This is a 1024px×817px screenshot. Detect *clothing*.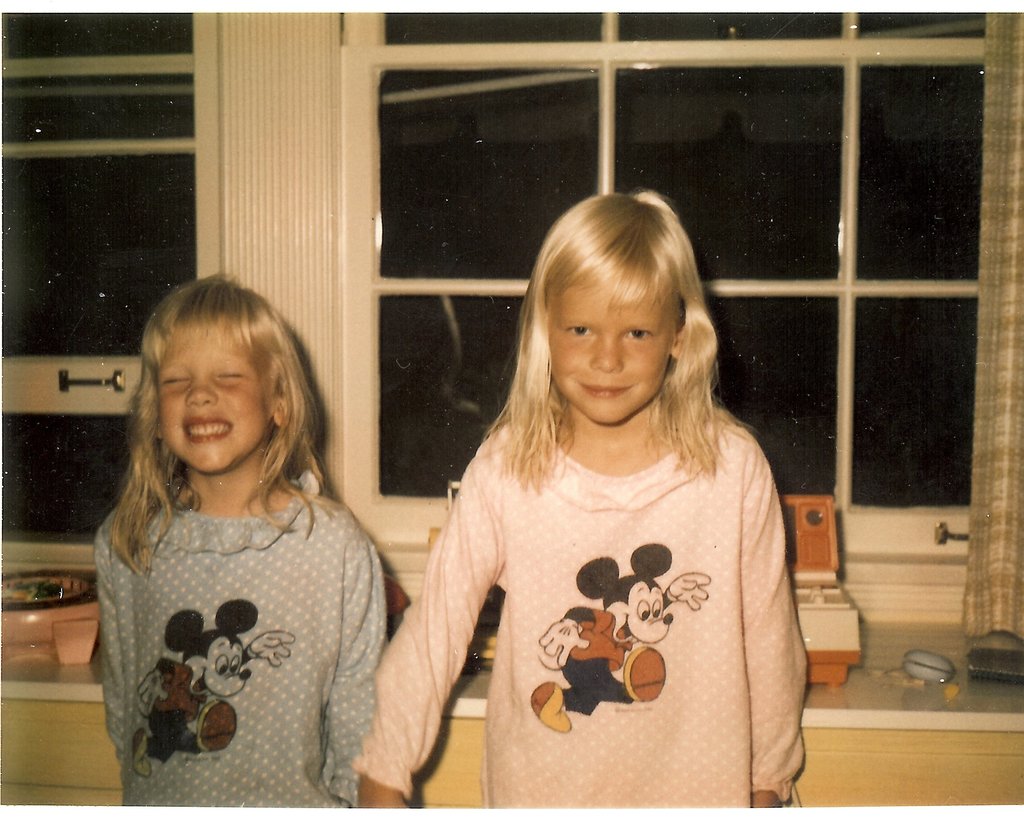
l=341, t=407, r=816, b=806.
